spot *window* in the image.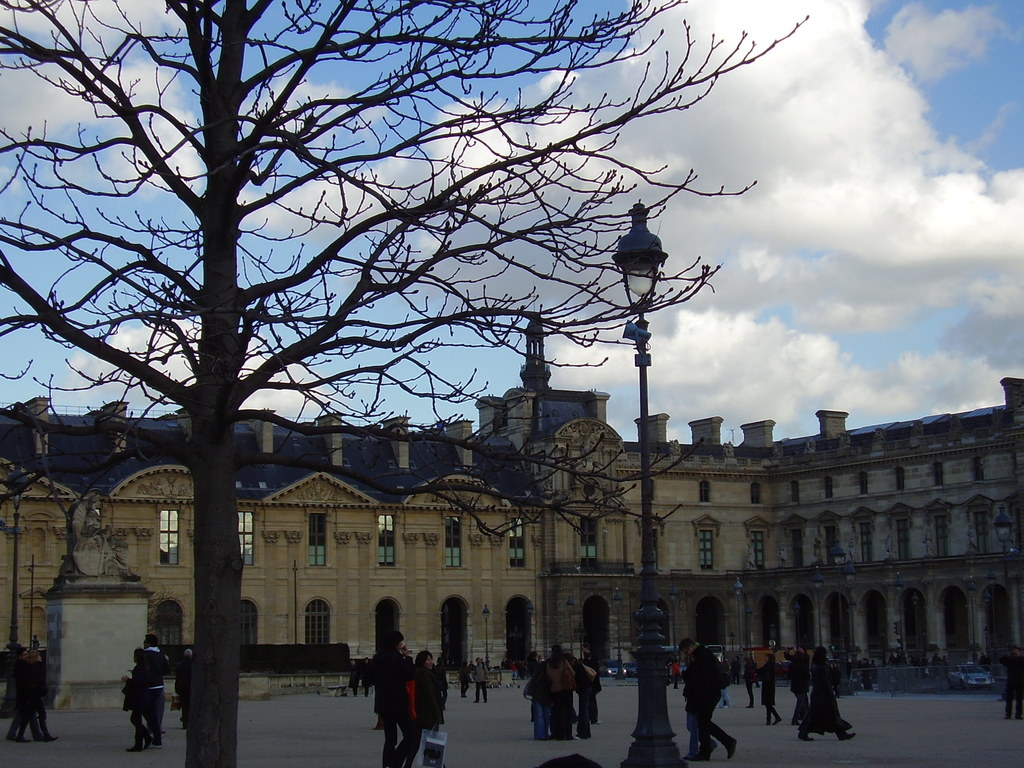
*window* found at 858:520:878:563.
